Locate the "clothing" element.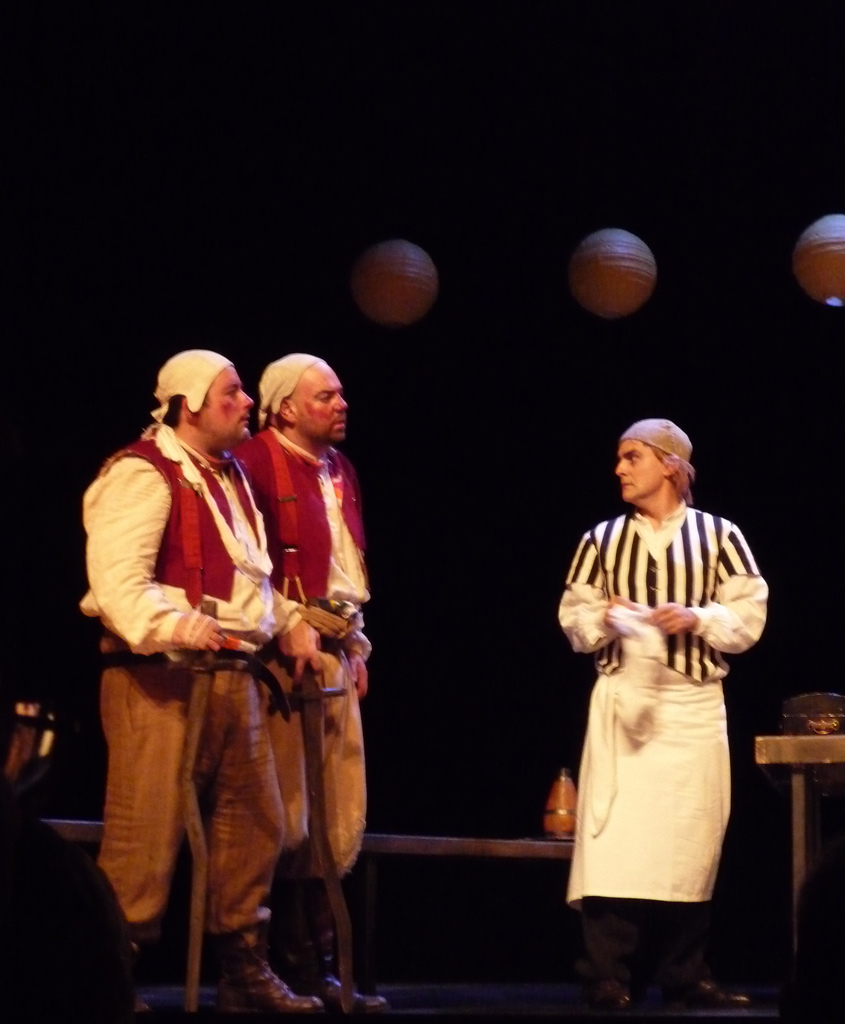
Element bbox: x1=77 y1=405 x2=299 y2=956.
